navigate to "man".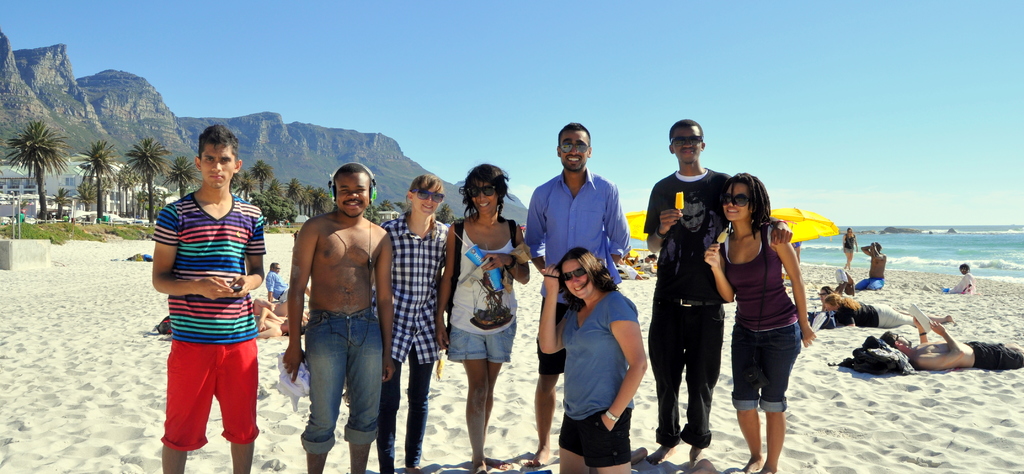
Navigation target: x1=527 y1=122 x2=631 y2=467.
